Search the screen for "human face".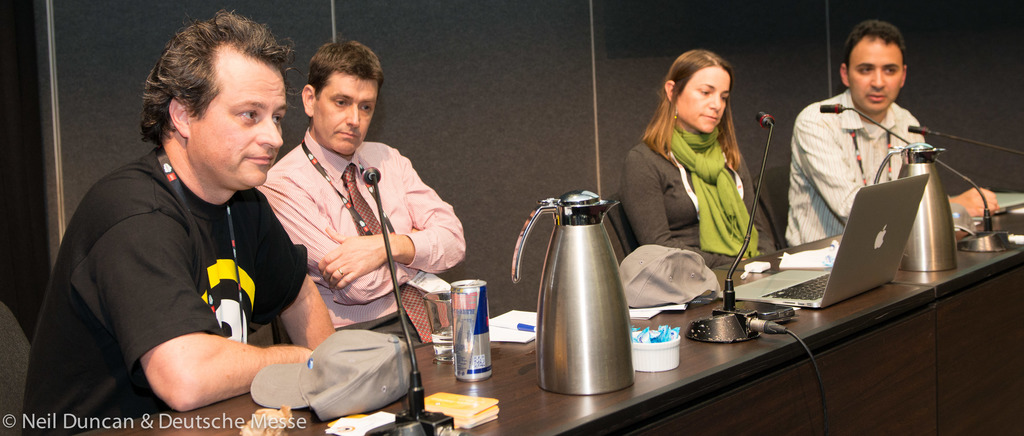
Found at {"left": 316, "top": 71, "right": 380, "bottom": 155}.
